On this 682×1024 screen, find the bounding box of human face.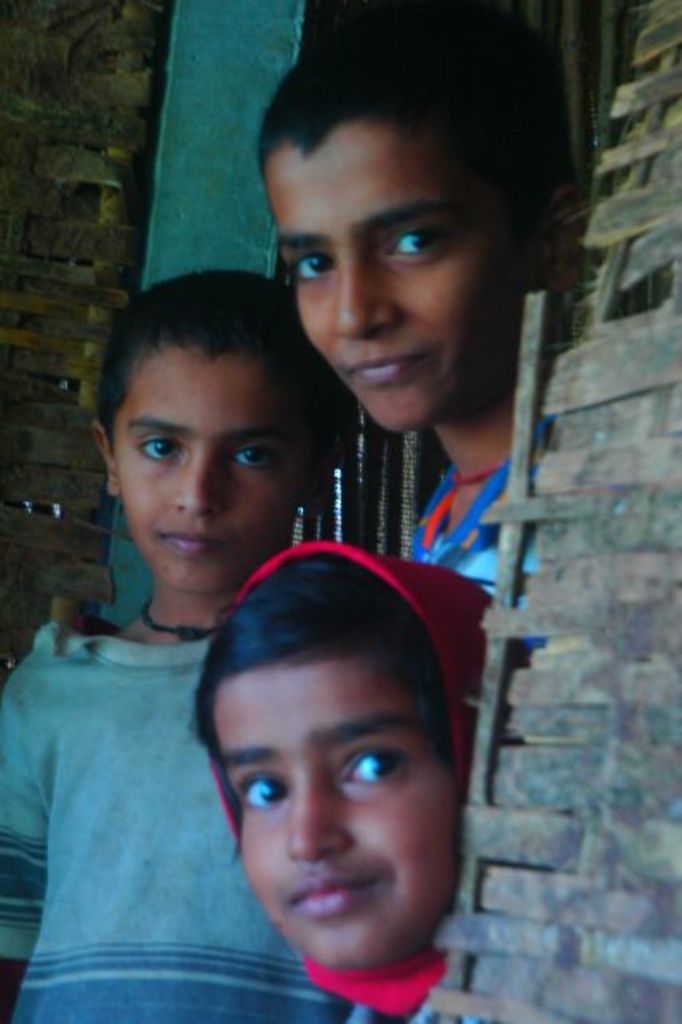
Bounding box: 100,344,306,594.
